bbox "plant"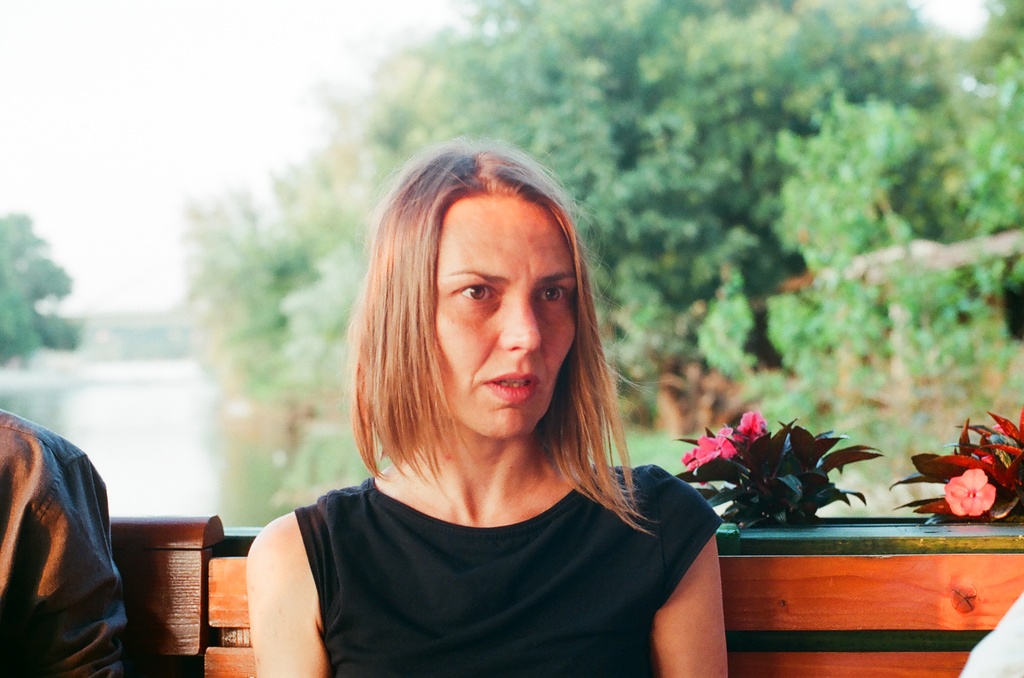
x1=774 y1=281 x2=836 y2=439
